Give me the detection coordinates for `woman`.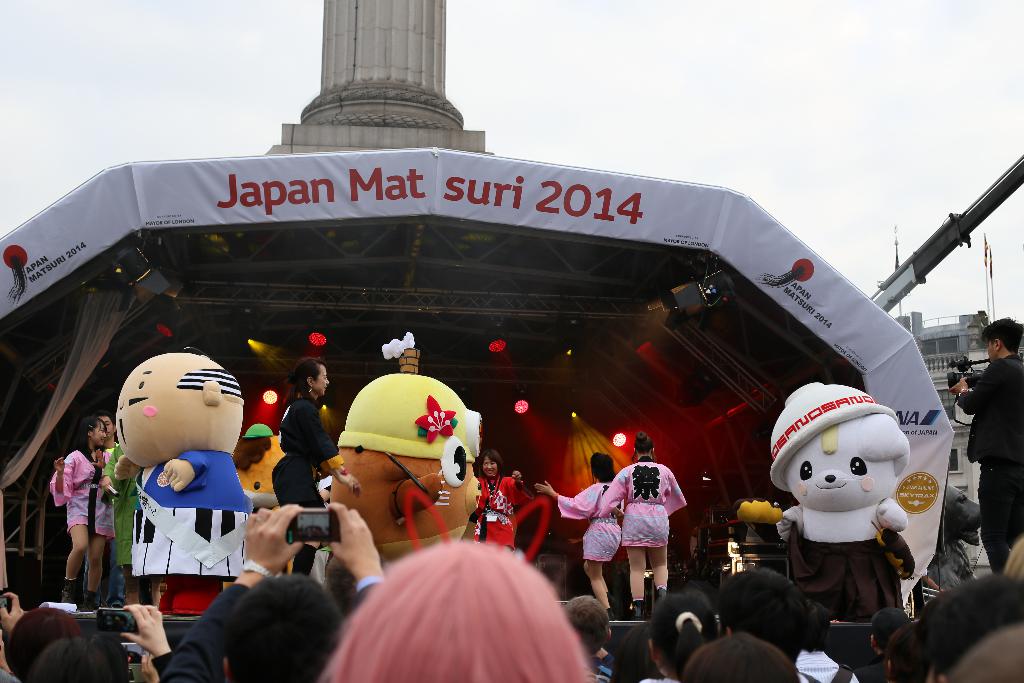
<box>269,357,359,506</box>.
